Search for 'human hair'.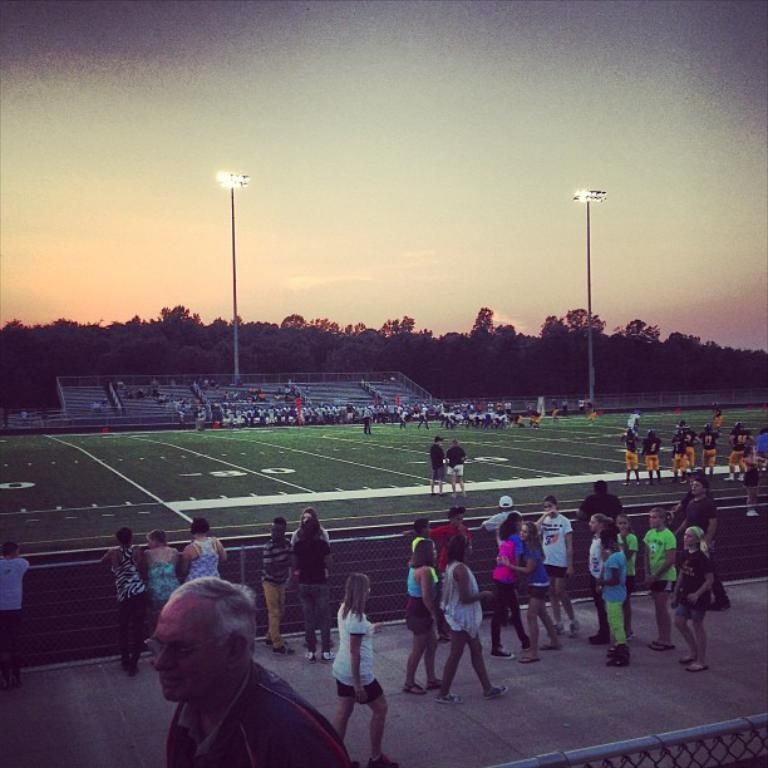
Found at box=[600, 528, 615, 546].
